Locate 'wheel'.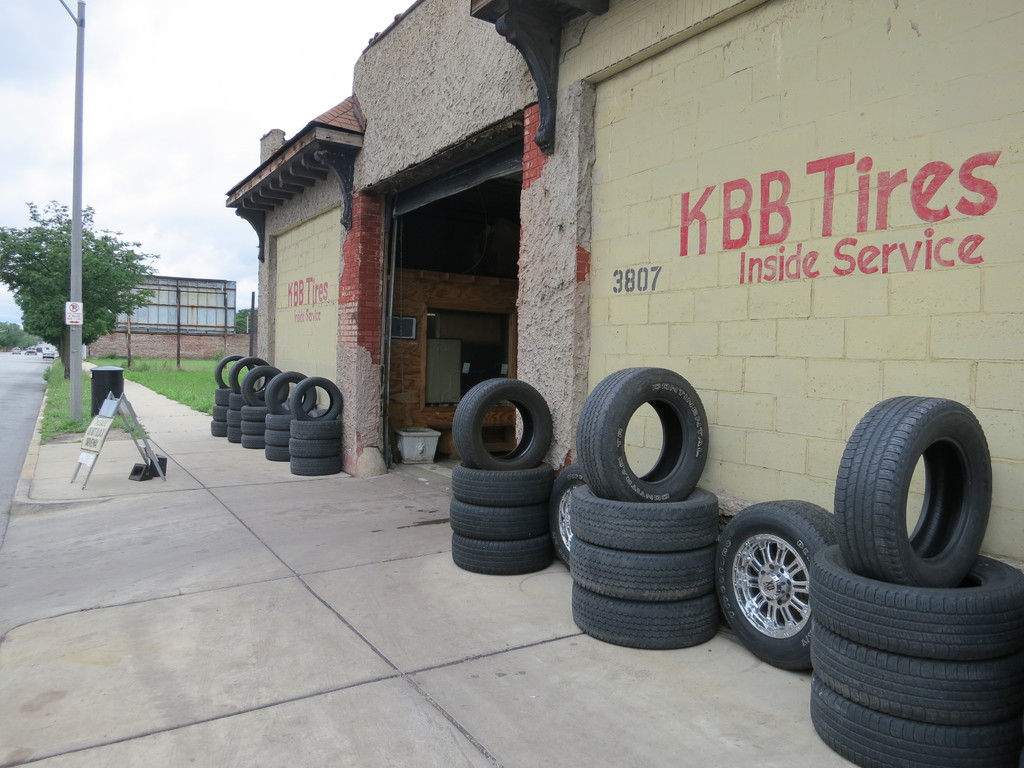
Bounding box: bbox=(573, 364, 708, 506).
